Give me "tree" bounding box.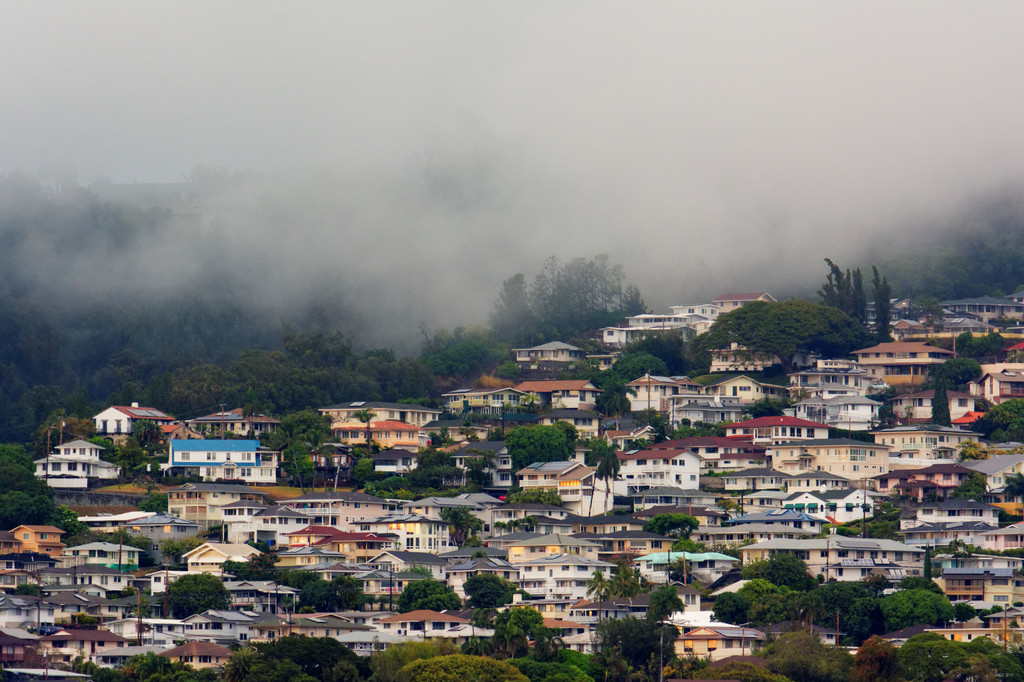
(584, 436, 624, 481).
